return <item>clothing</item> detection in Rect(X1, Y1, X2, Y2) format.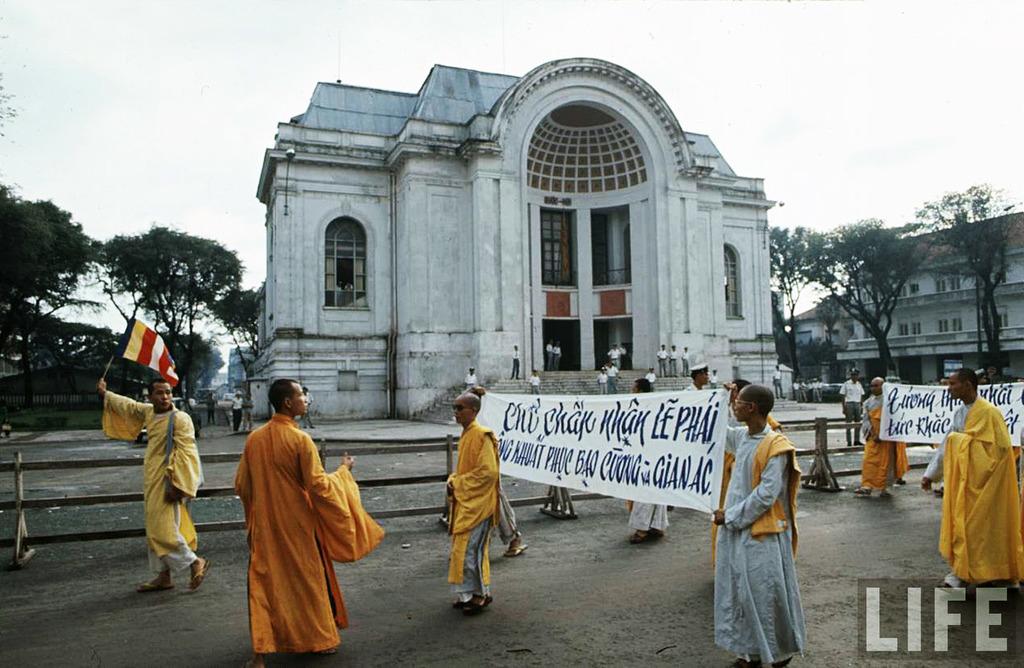
Rect(620, 497, 671, 536).
